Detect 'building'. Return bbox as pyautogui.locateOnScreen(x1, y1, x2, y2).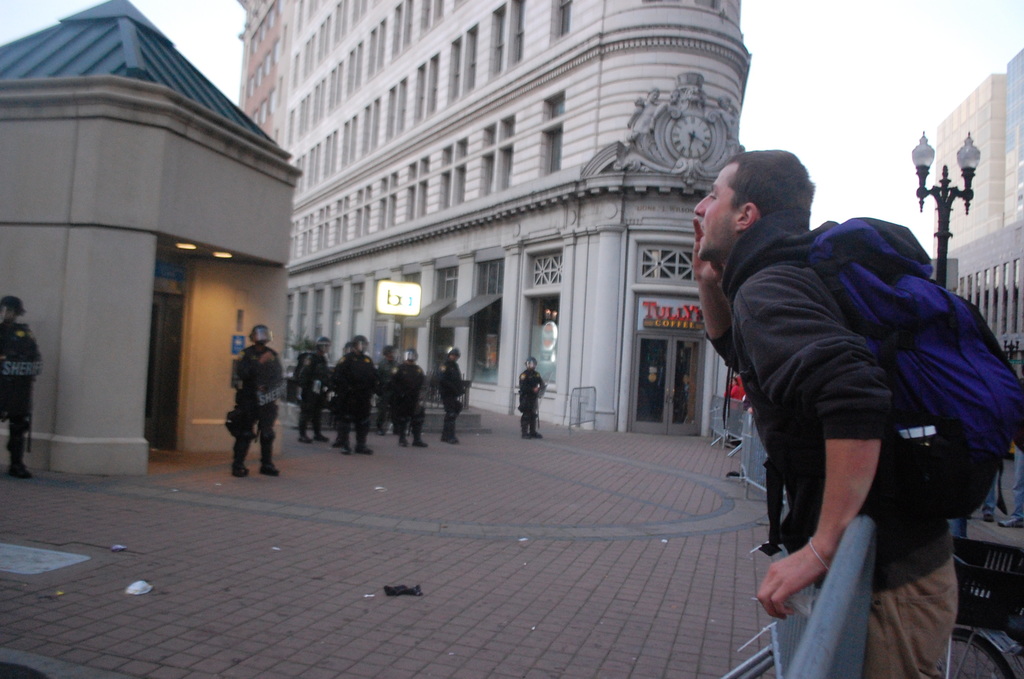
pyautogui.locateOnScreen(931, 48, 1023, 351).
